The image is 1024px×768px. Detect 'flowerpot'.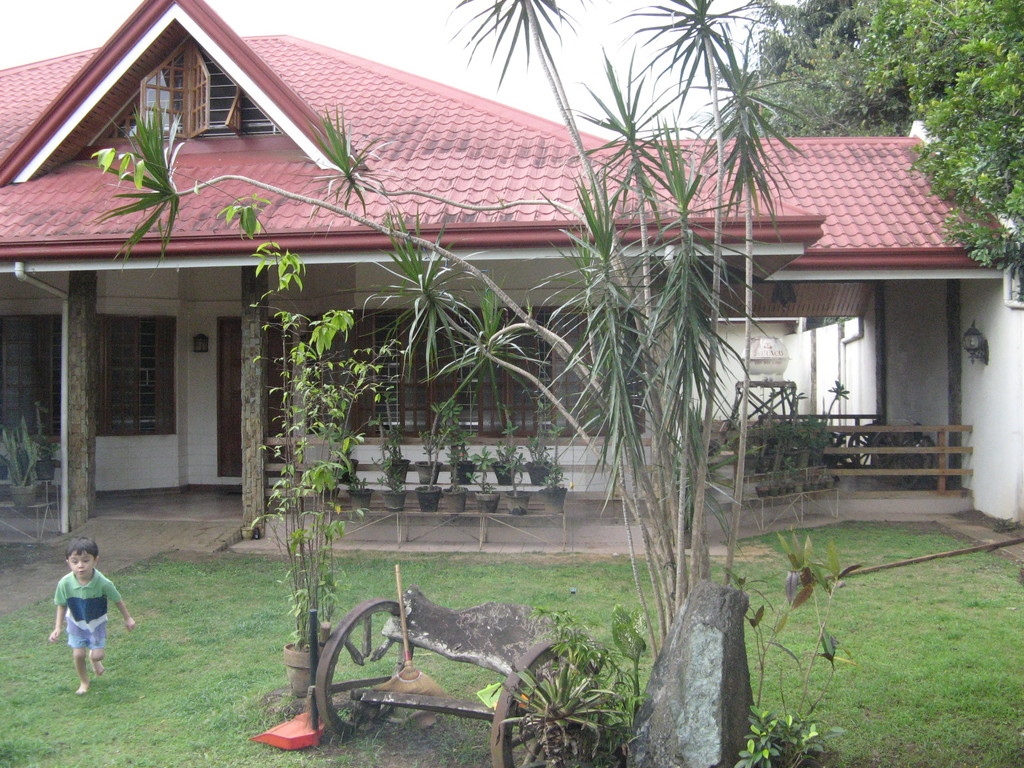
Detection: region(505, 490, 530, 514).
